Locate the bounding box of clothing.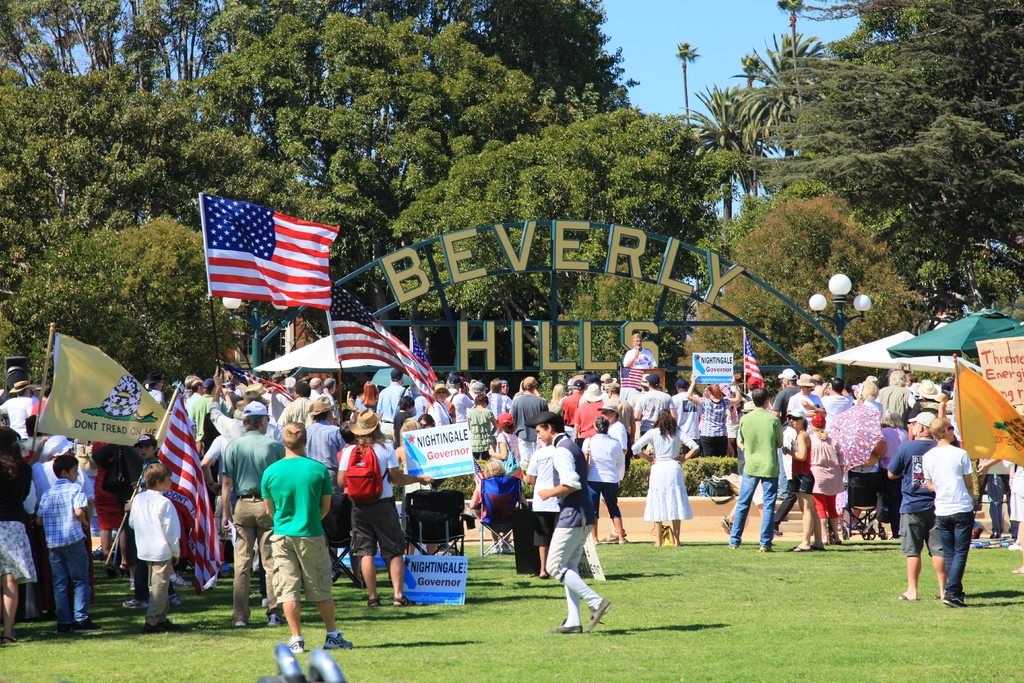
Bounding box: (left=630, top=420, right=708, bottom=541).
